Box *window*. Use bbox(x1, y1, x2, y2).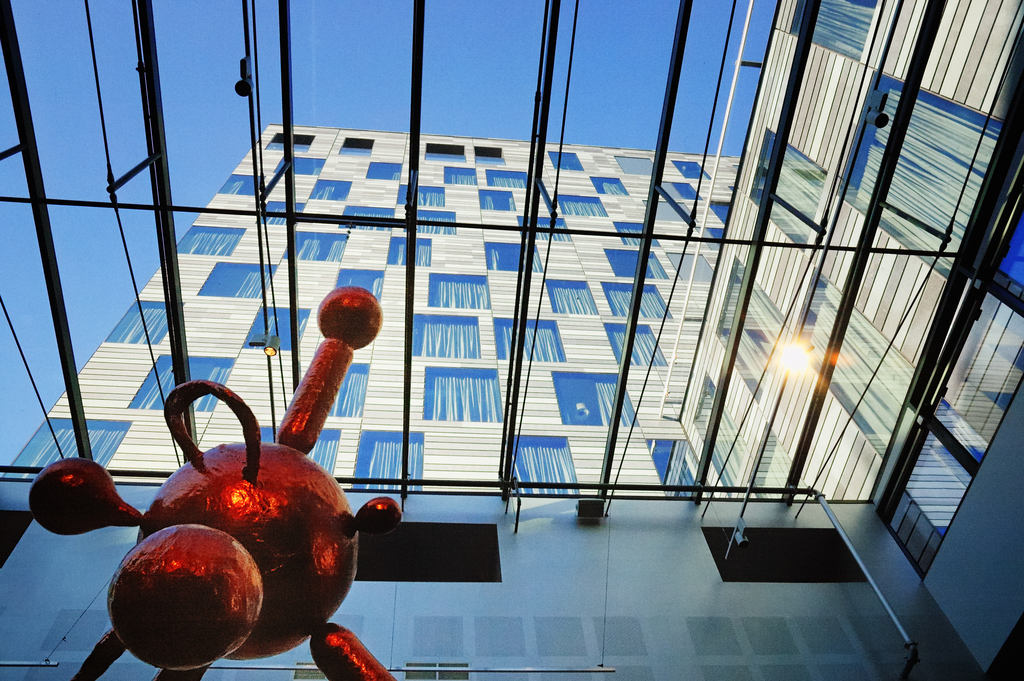
bbox(796, 267, 991, 539).
